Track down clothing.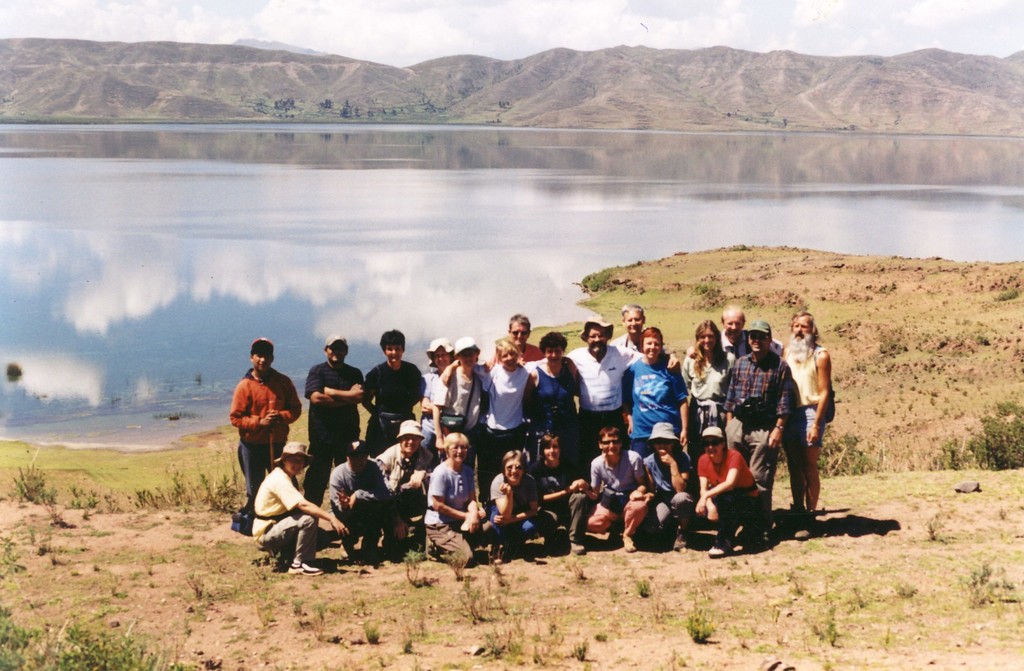
Tracked to box(775, 344, 830, 486).
